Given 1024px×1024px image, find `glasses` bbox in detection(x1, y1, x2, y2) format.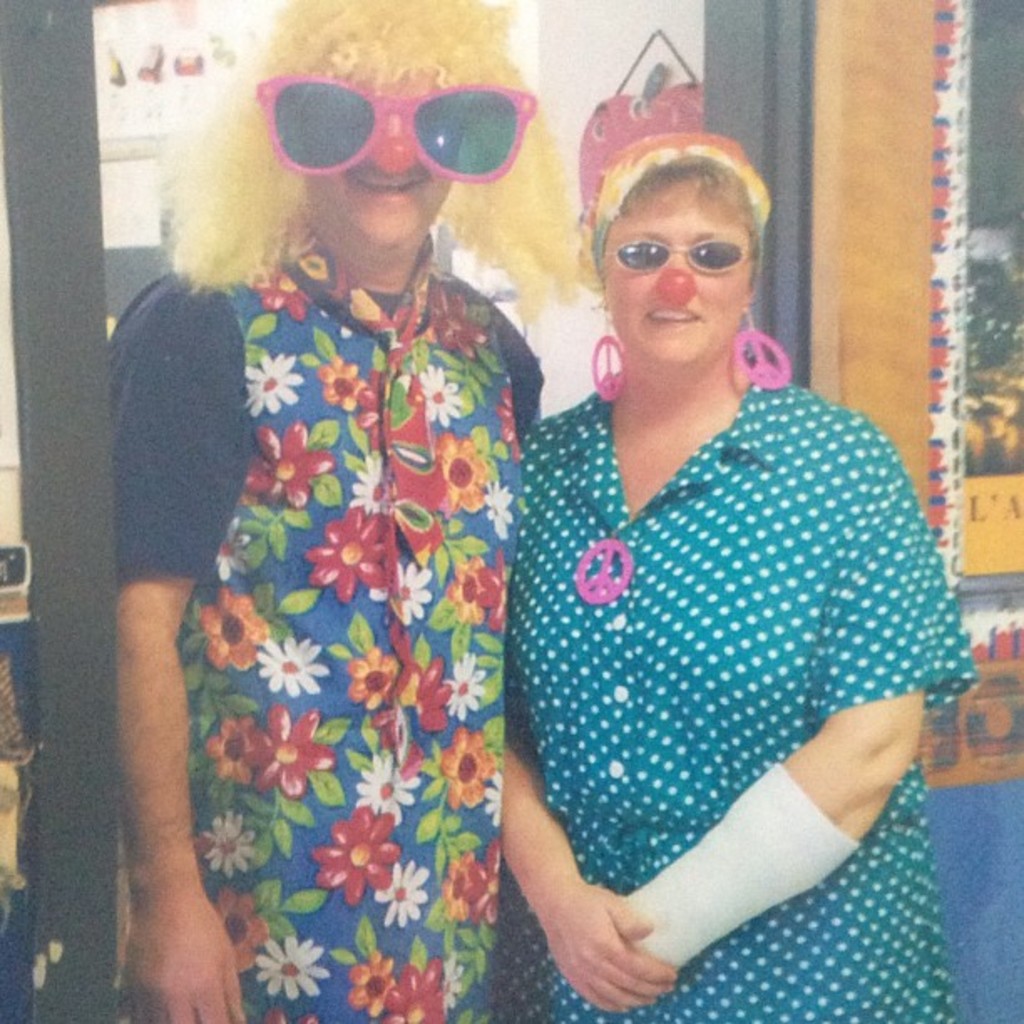
detection(214, 74, 557, 189).
